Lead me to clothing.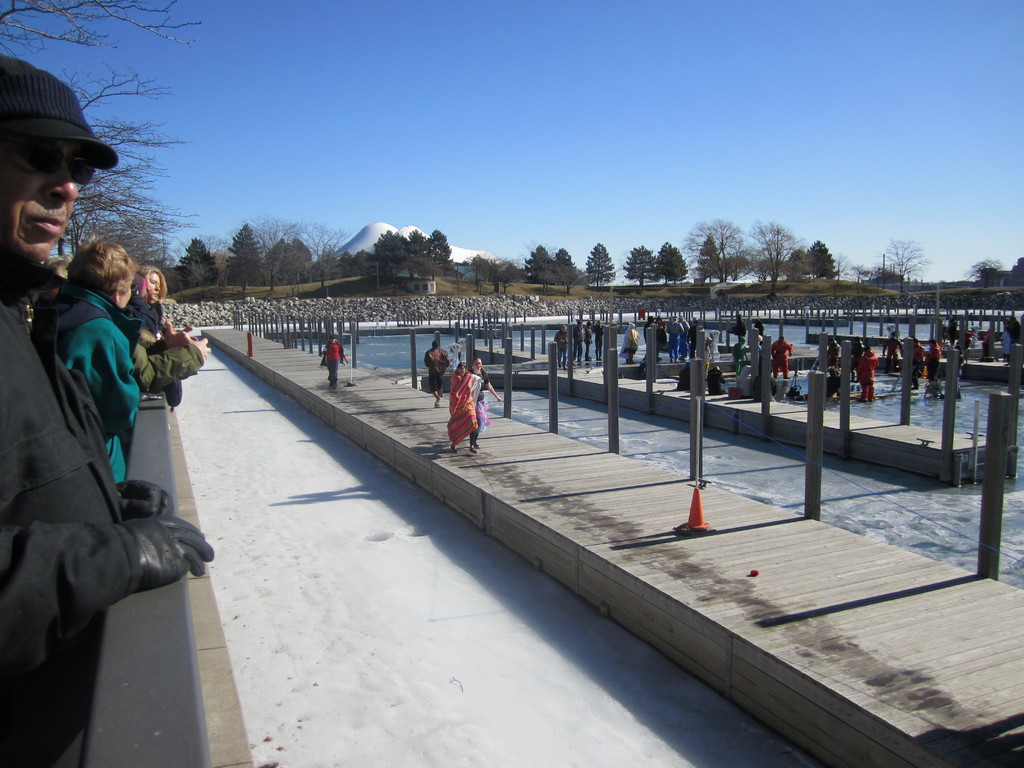
Lead to (left=321, top=339, right=344, bottom=383).
